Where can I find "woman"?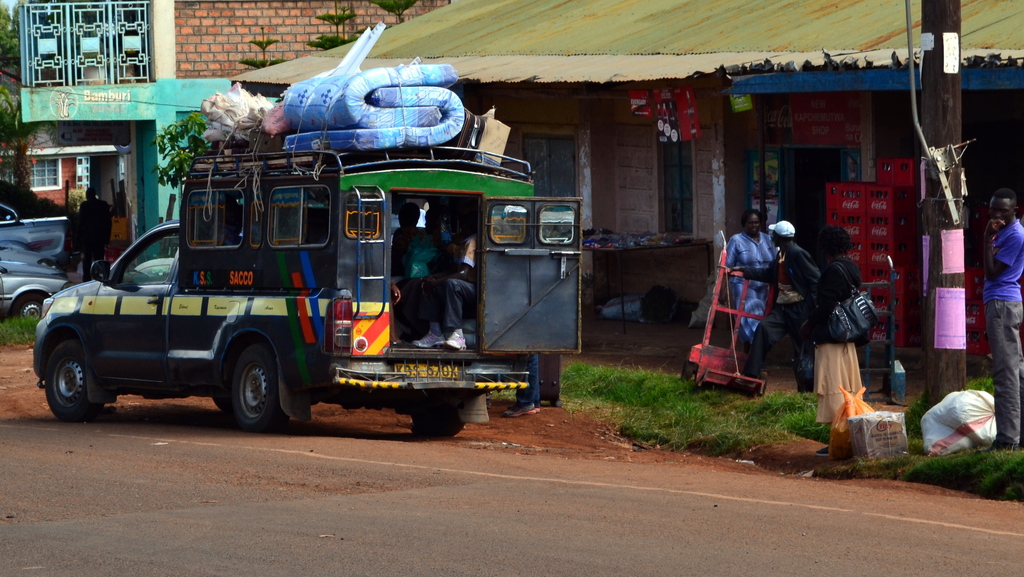
You can find it at bbox=[740, 213, 784, 368].
